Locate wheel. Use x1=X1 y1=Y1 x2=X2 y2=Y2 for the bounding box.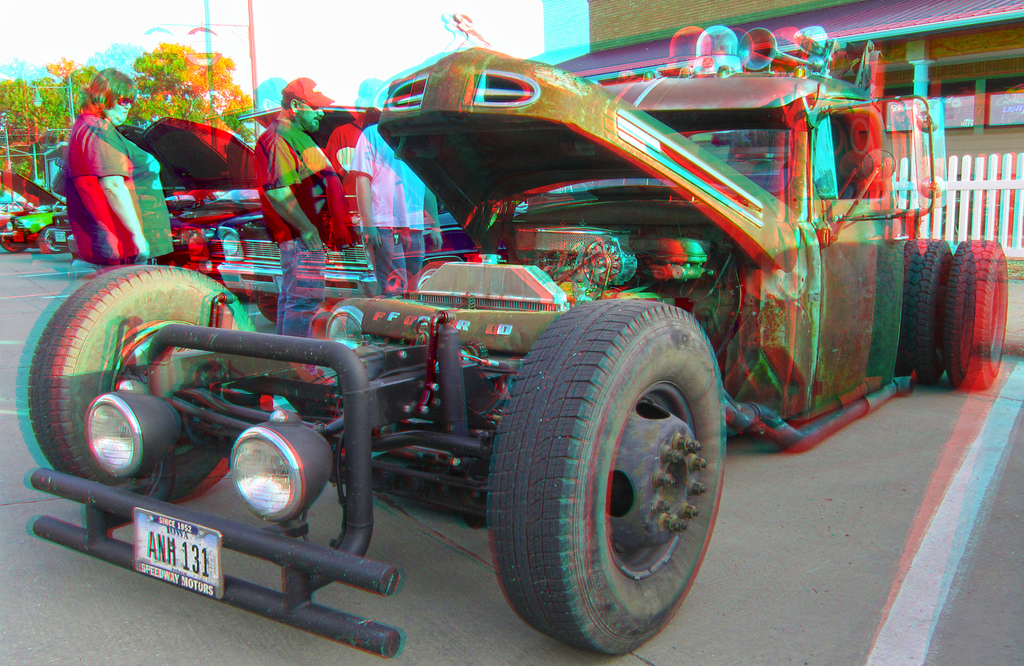
x1=940 y1=248 x2=1008 y2=391.
